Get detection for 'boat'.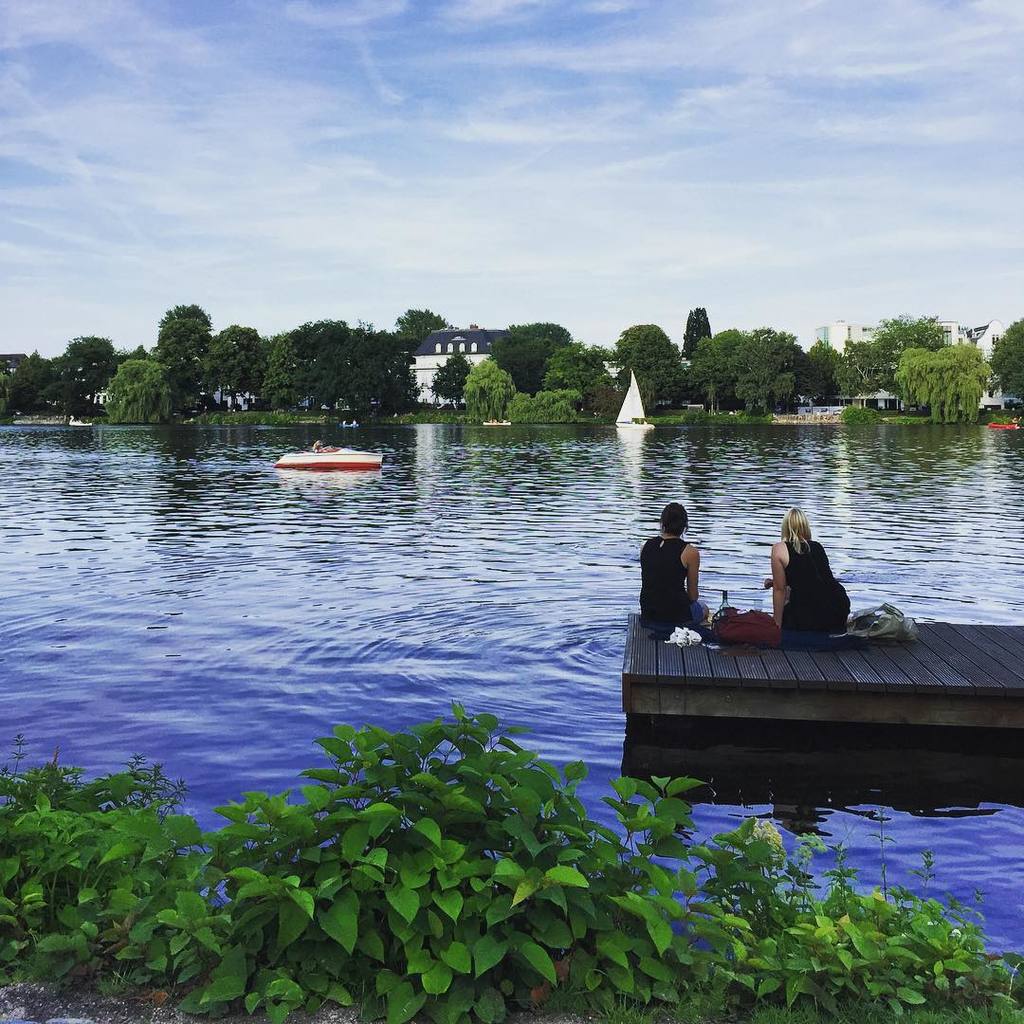
Detection: 274 445 385 470.
